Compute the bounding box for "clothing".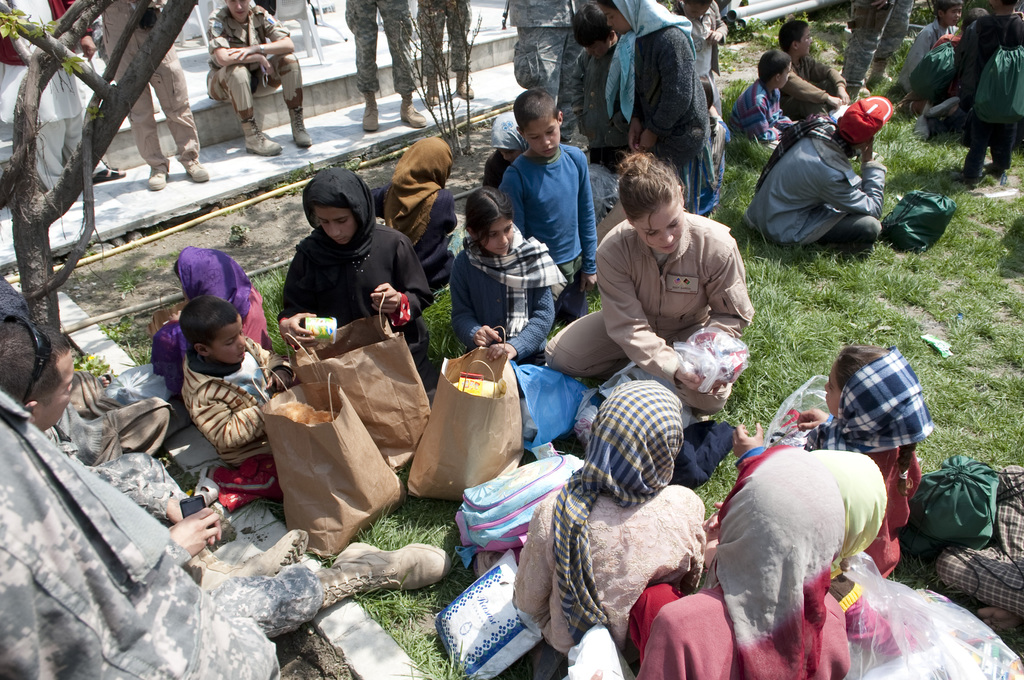
{"left": 58, "top": 369, "right": 172, "bottom": 469}.
